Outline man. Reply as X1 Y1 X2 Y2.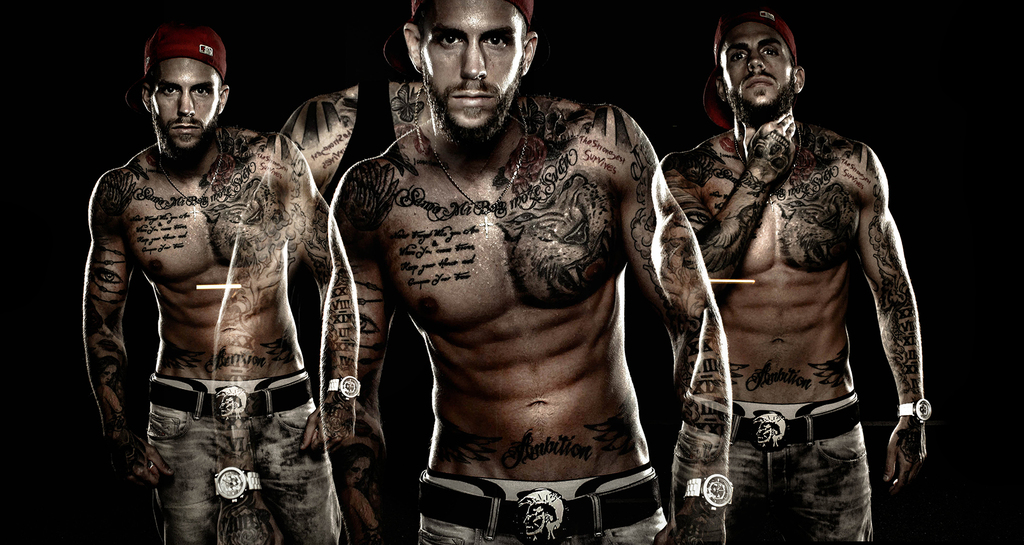
639 19 935 544.
